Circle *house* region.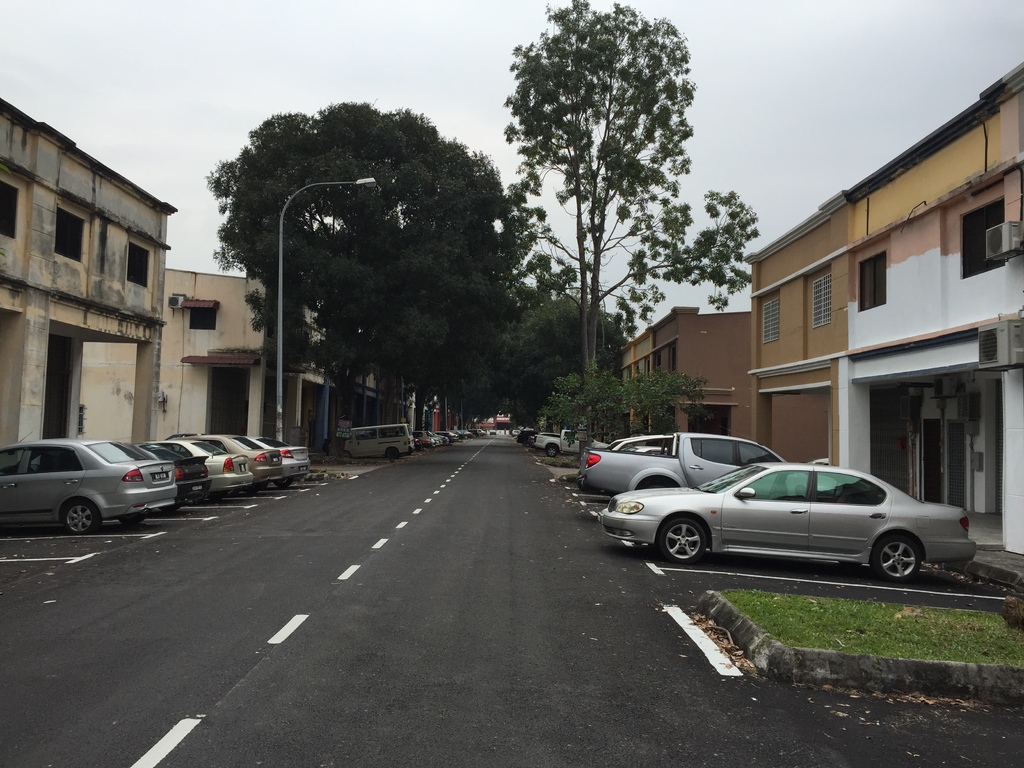
Region: region(0, 88, 170, 481).
